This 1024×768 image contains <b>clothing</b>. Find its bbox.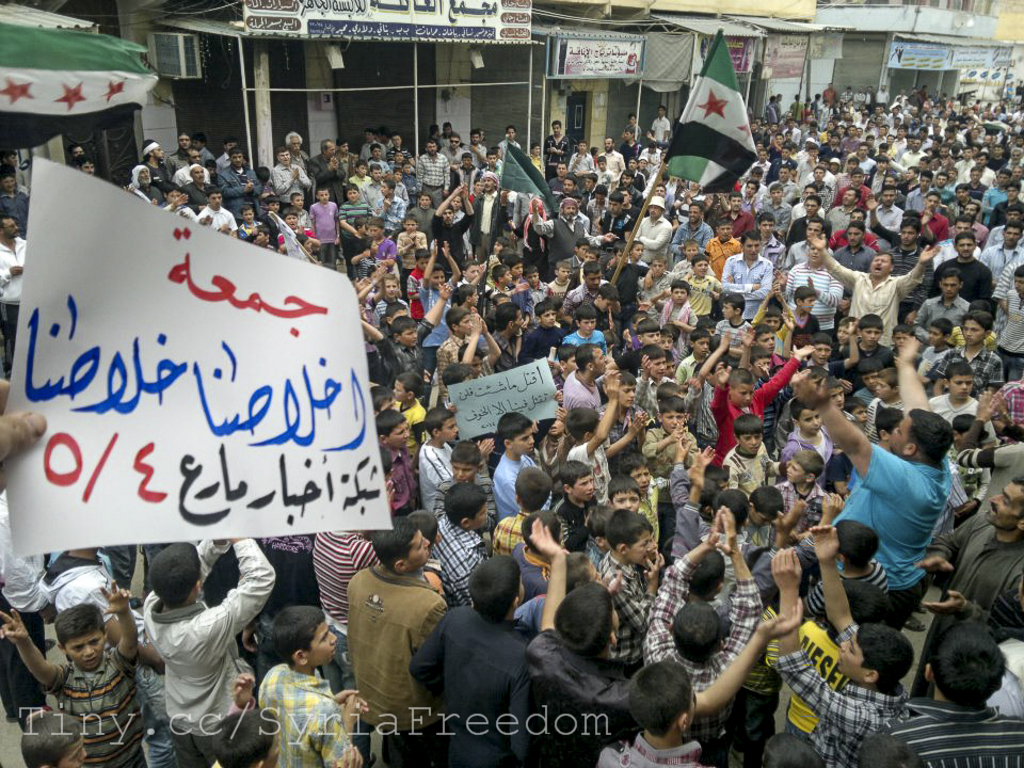
670, 500, 784, 578.
